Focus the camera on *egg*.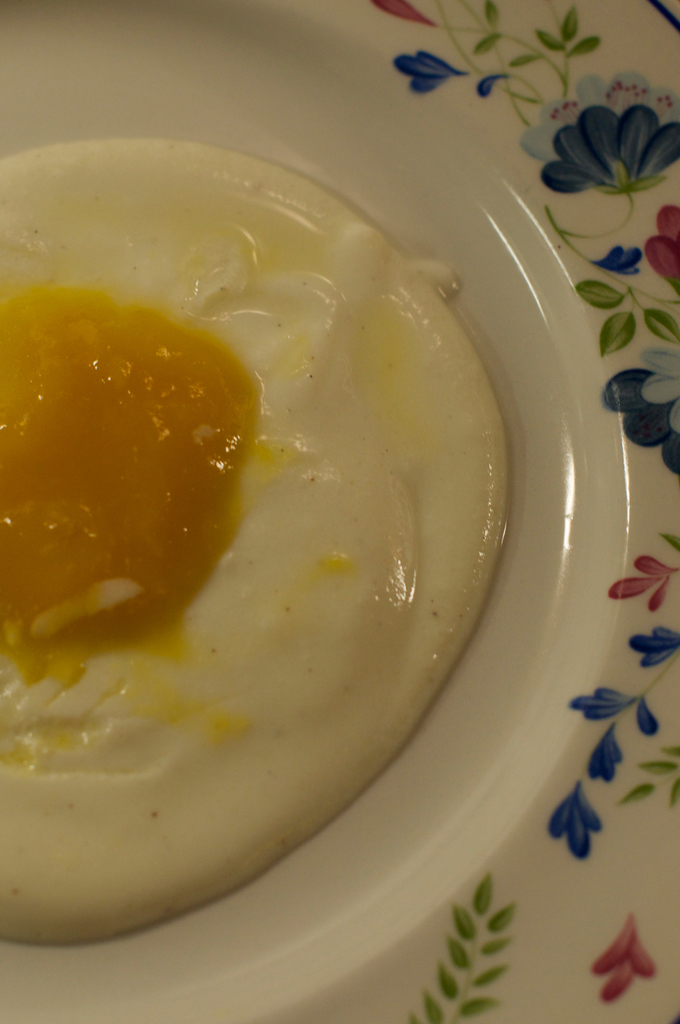
Focus region: [0, 129, 512, 943].
